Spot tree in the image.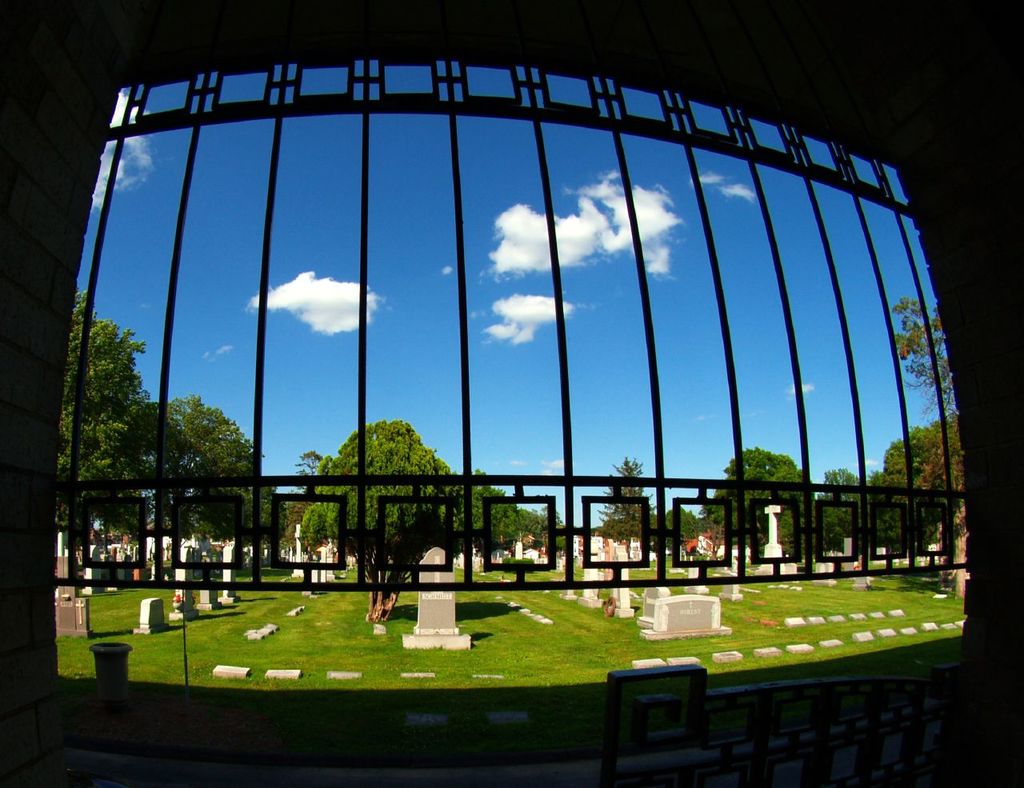
tree found at left=50, top=282, right=164, bottom=537.
